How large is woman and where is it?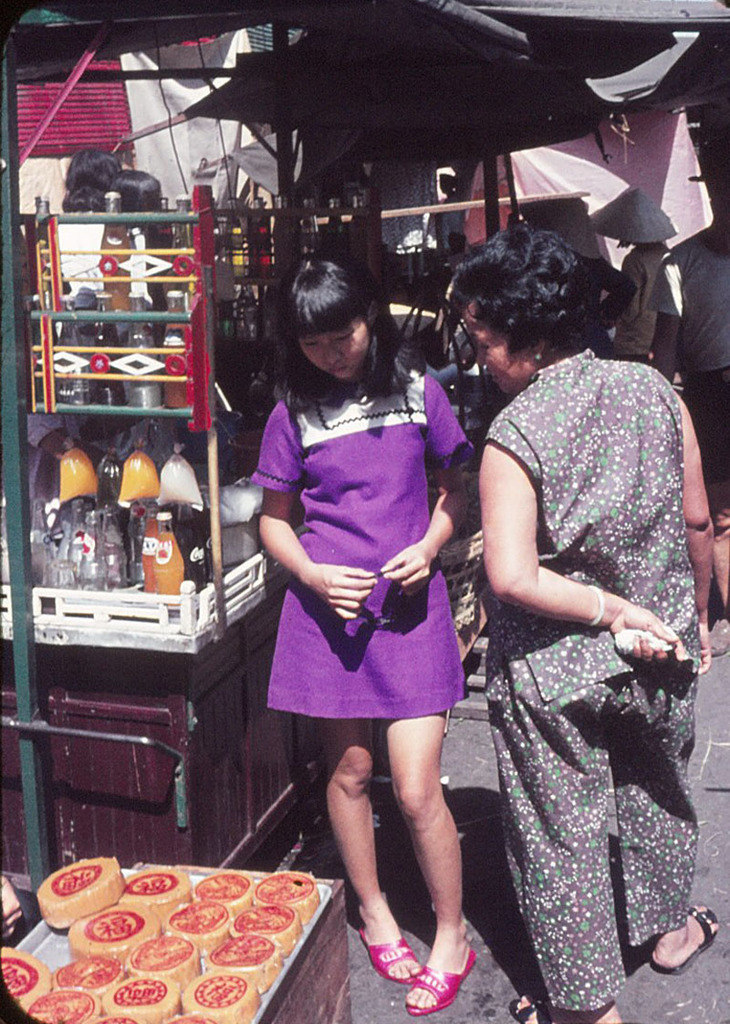
Bounding box: box=[246, 243, 480, 1017].
